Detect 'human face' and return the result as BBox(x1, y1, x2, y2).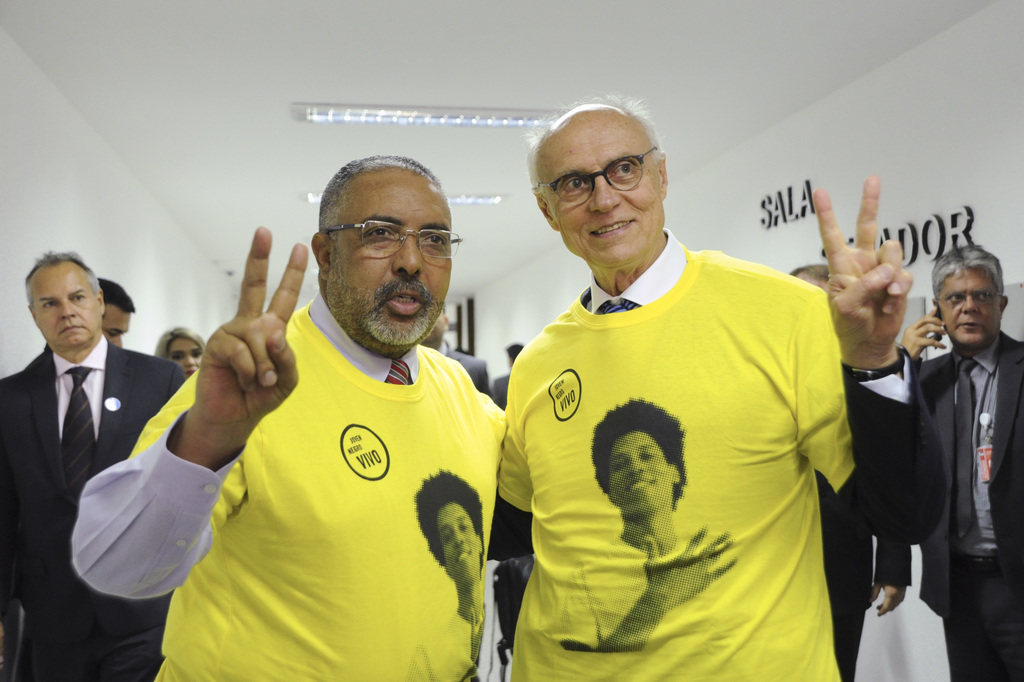
BBox(423, 309, 447, 343).
